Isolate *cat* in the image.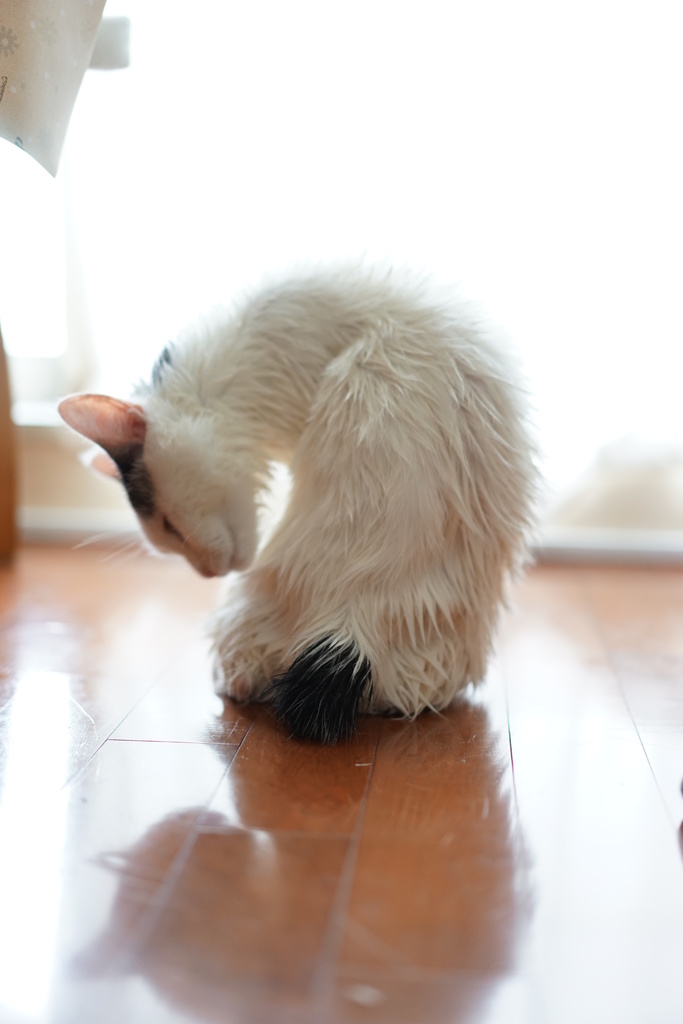
Isolated region: (58,255,580,739).
